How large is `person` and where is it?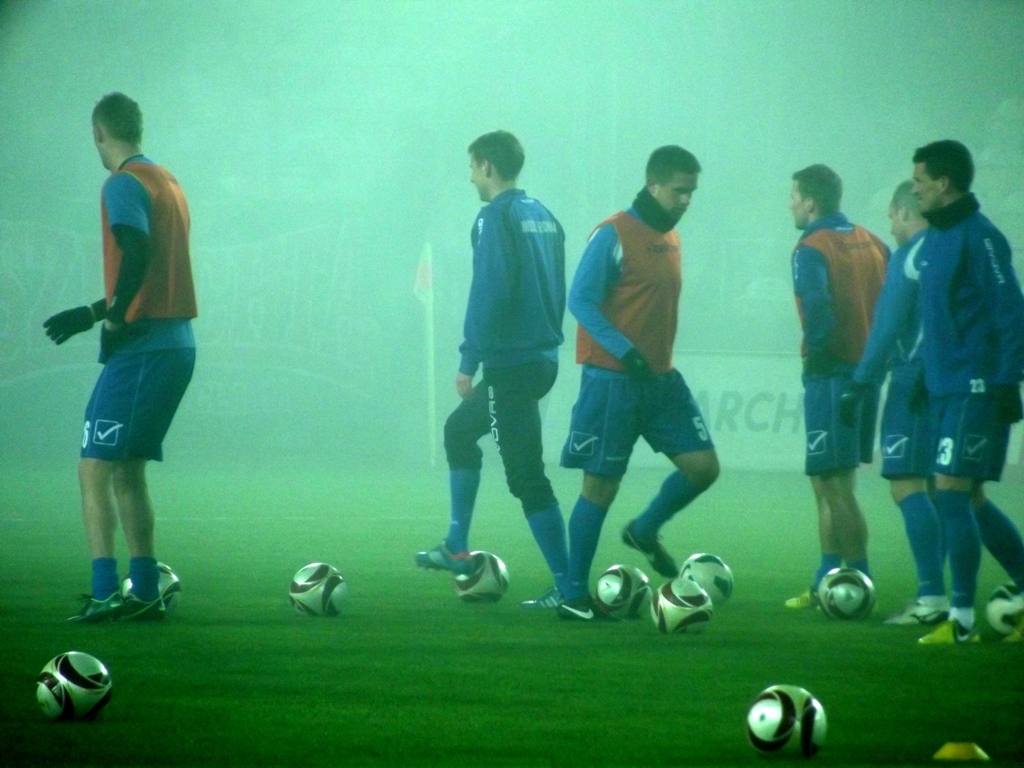
Bounding box: (left=46, top=68, right=208, bottom=650).
